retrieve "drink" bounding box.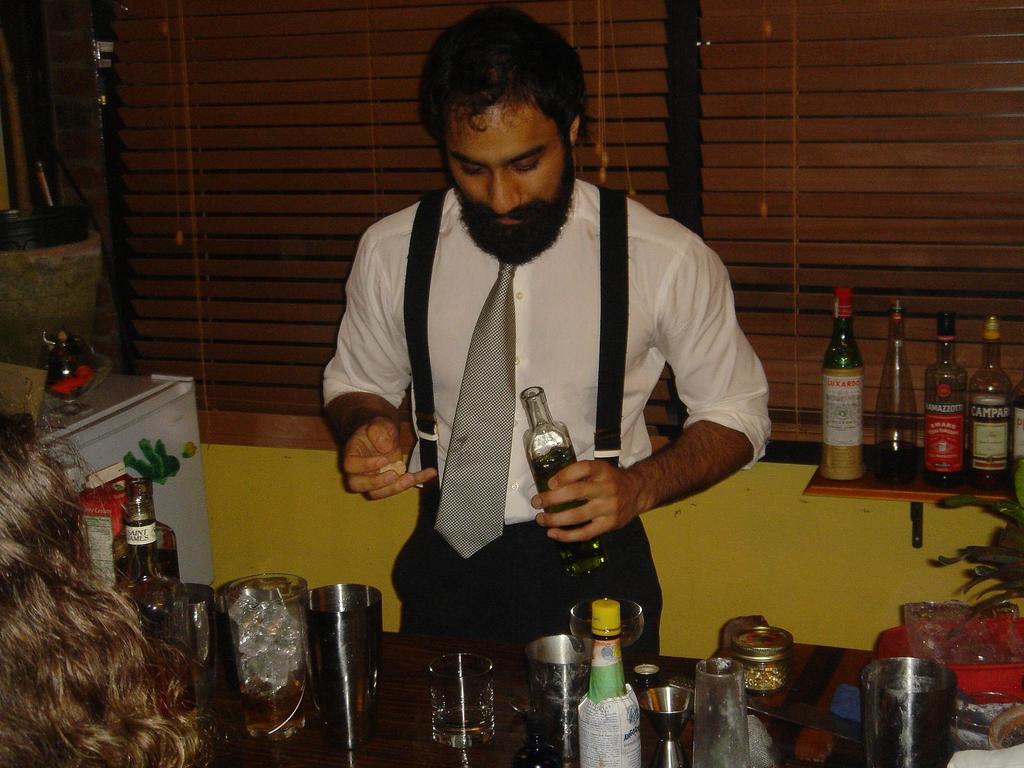
Bounding box: pyautogui.locateOnScreen(872, 641, 970, 766).
